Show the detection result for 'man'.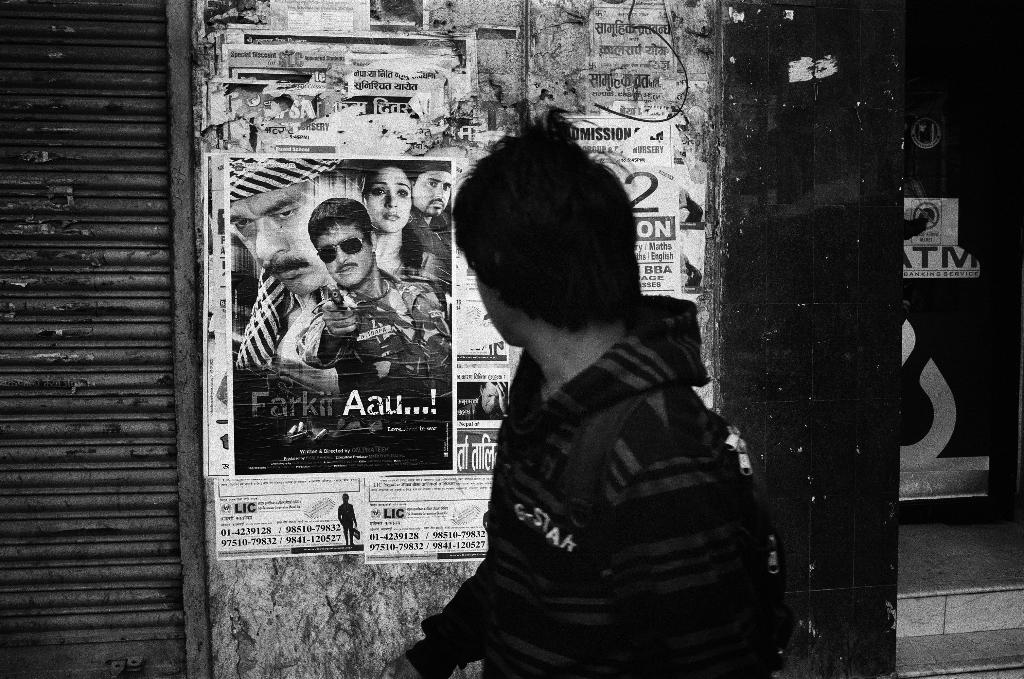
{"x1": 393, "y1": 143, "x2": 785, "y2": 666}.
